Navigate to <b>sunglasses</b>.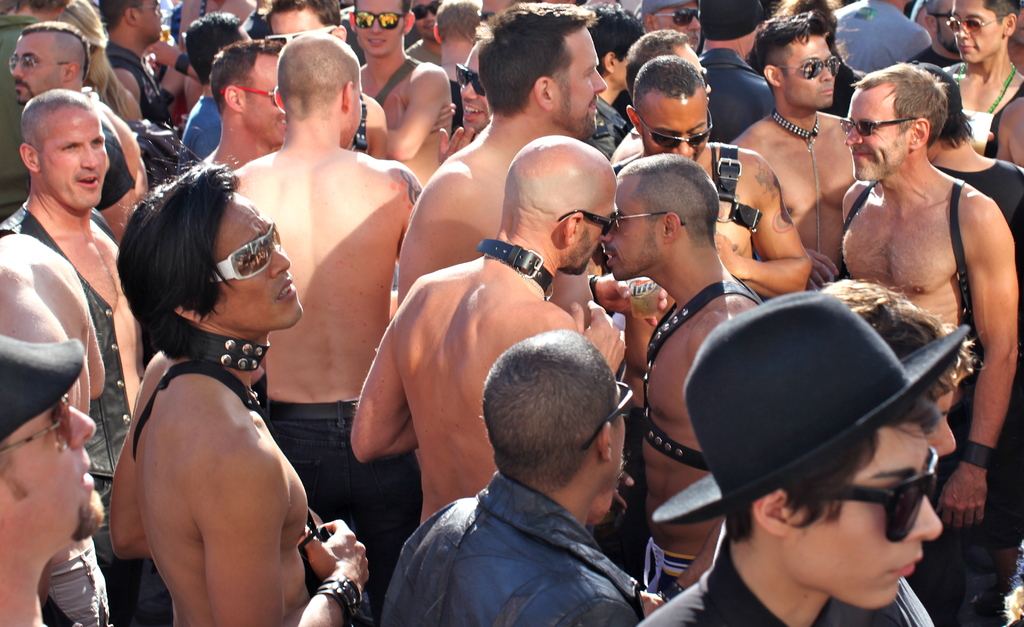
Navigation target: rect(456, 63, 486, 97).
